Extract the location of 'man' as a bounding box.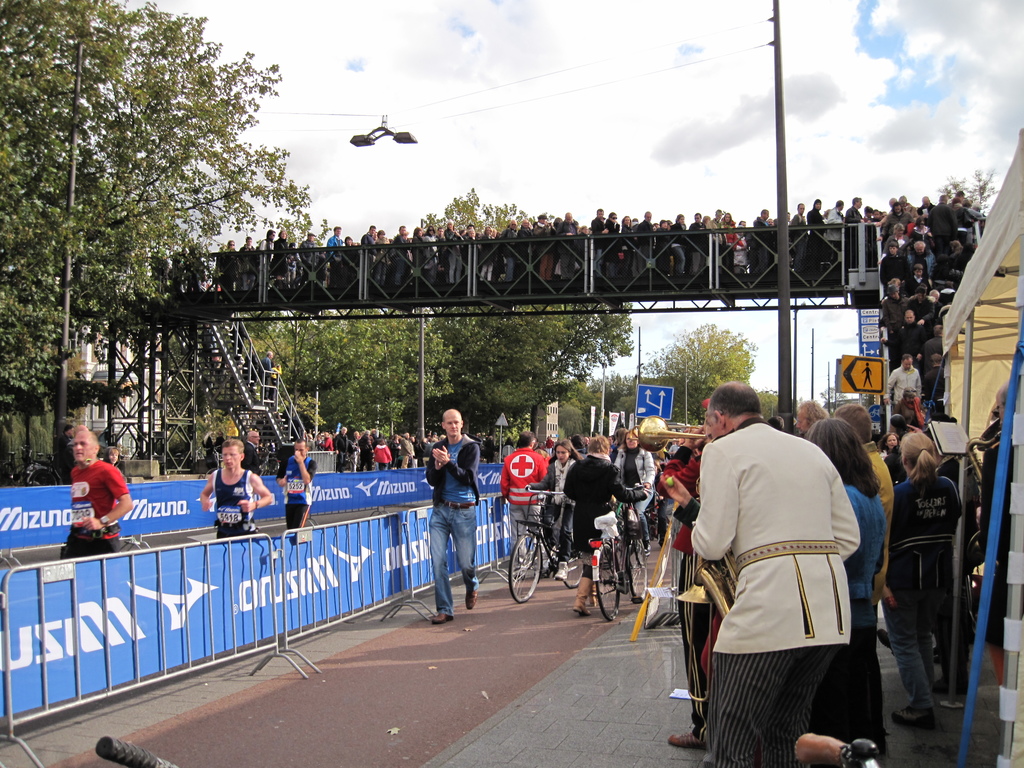
681, 210, 706, 272.
